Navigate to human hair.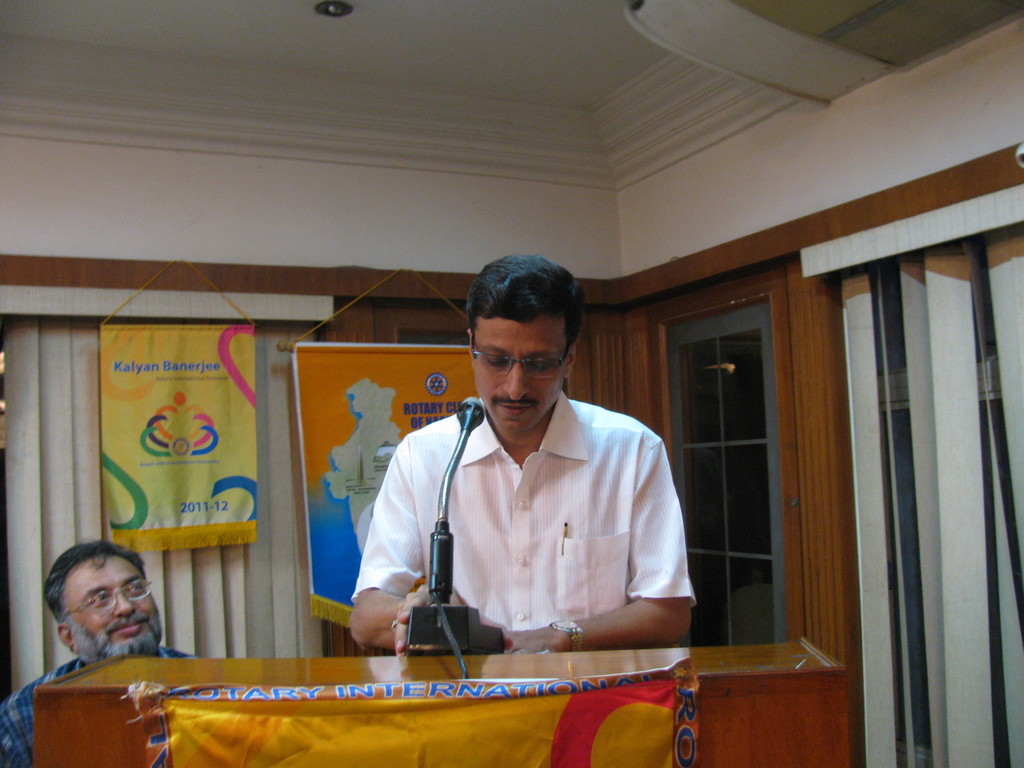
Navigation target: (45, 535, 147, 614).
